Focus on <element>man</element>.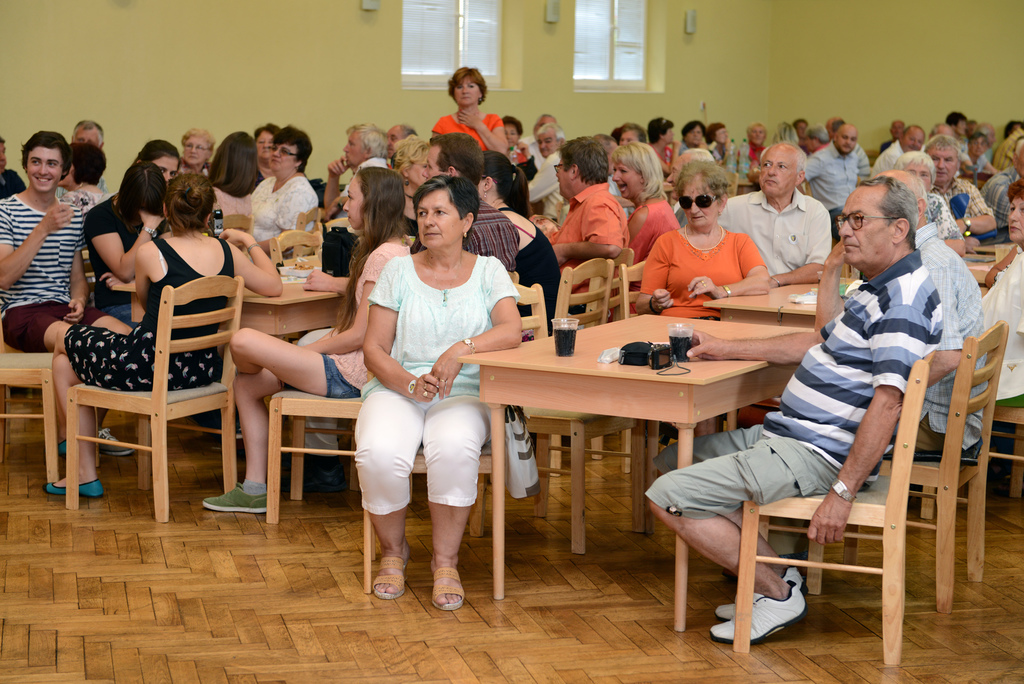
Focused at 794/117/806/151.
